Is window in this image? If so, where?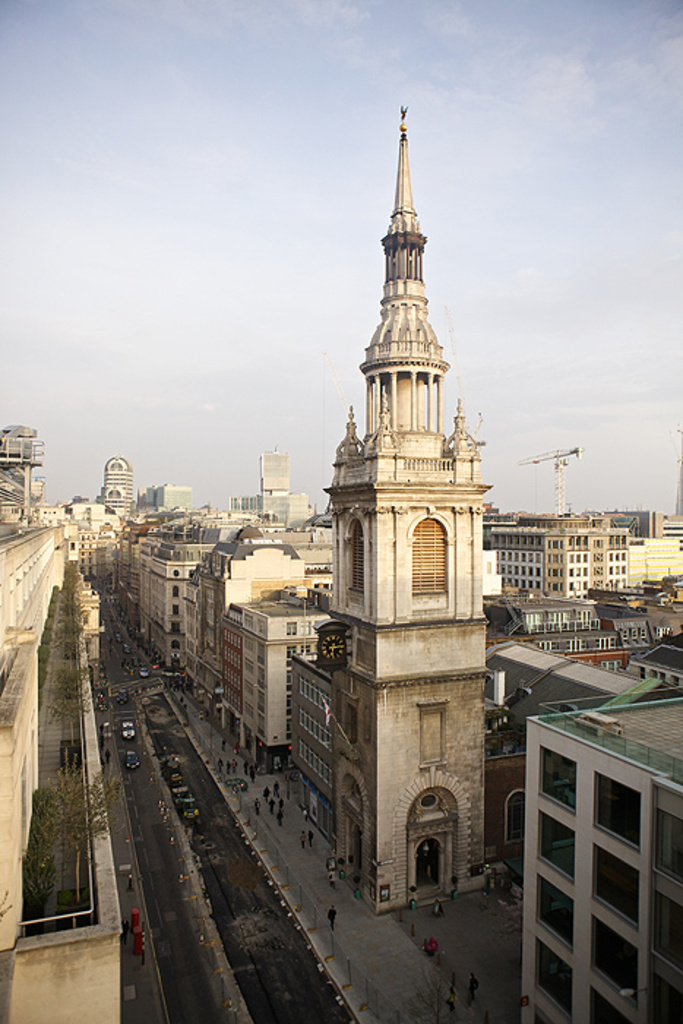
Yes, at bbox=[651, 886, 682, 979].
